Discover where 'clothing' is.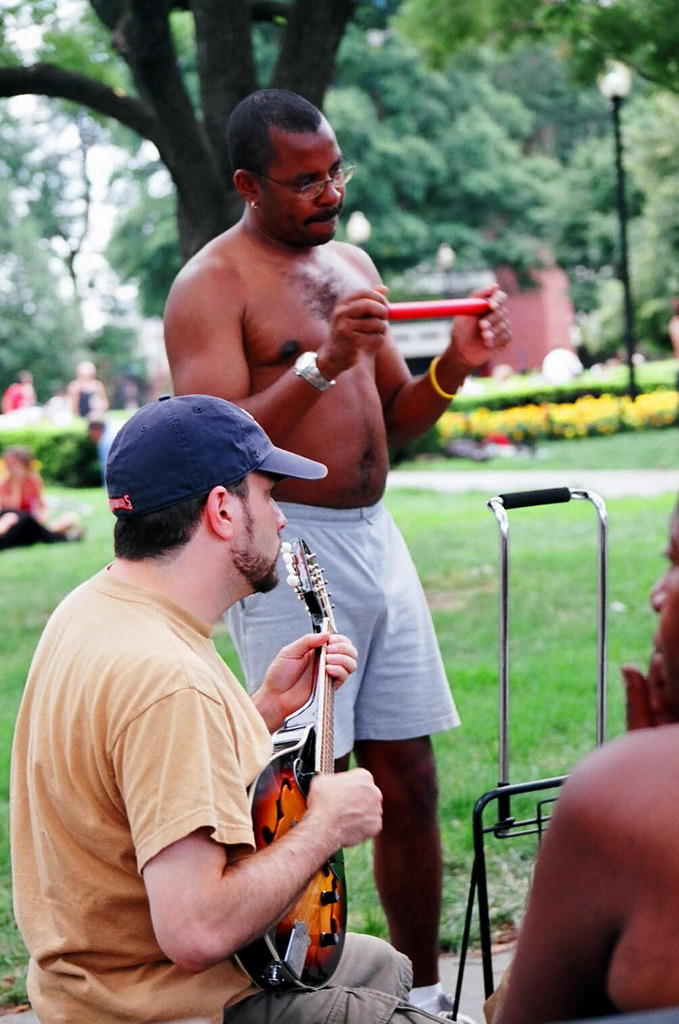
Discovered at rect(227, 494, 448, 774).
